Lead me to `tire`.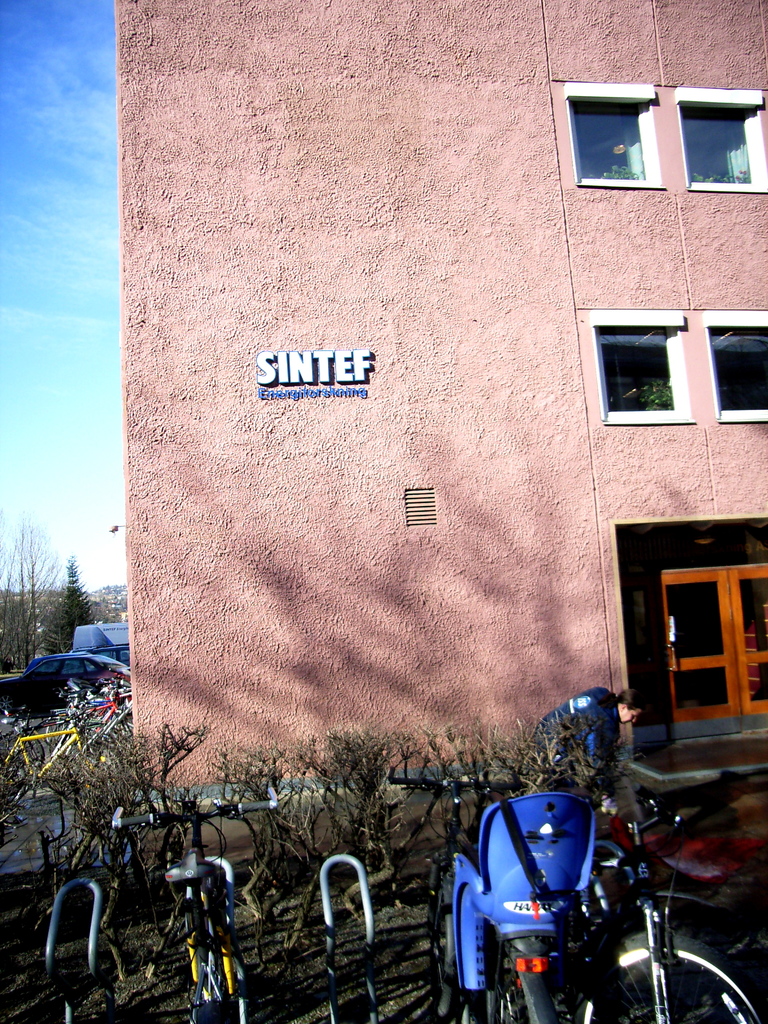
Lead to box(492, 944, 552, 1023).
